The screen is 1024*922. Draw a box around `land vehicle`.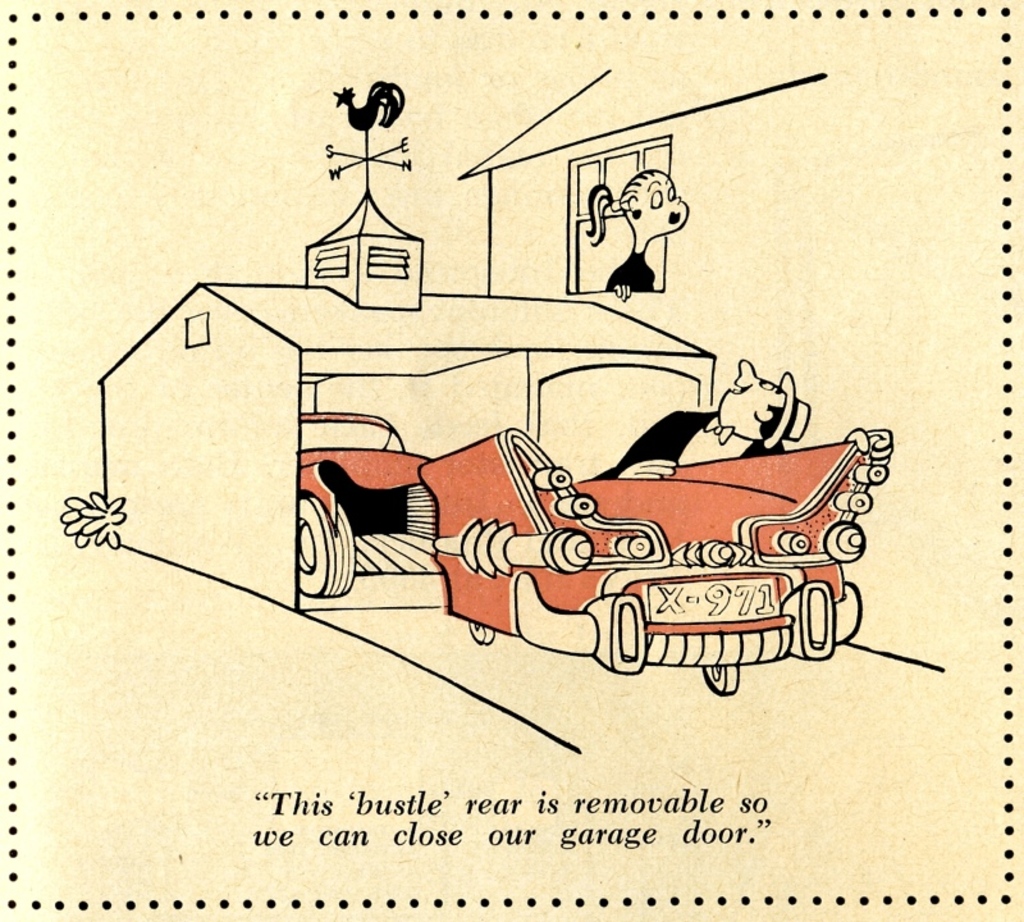
box=[301, 414, 891, 699].
